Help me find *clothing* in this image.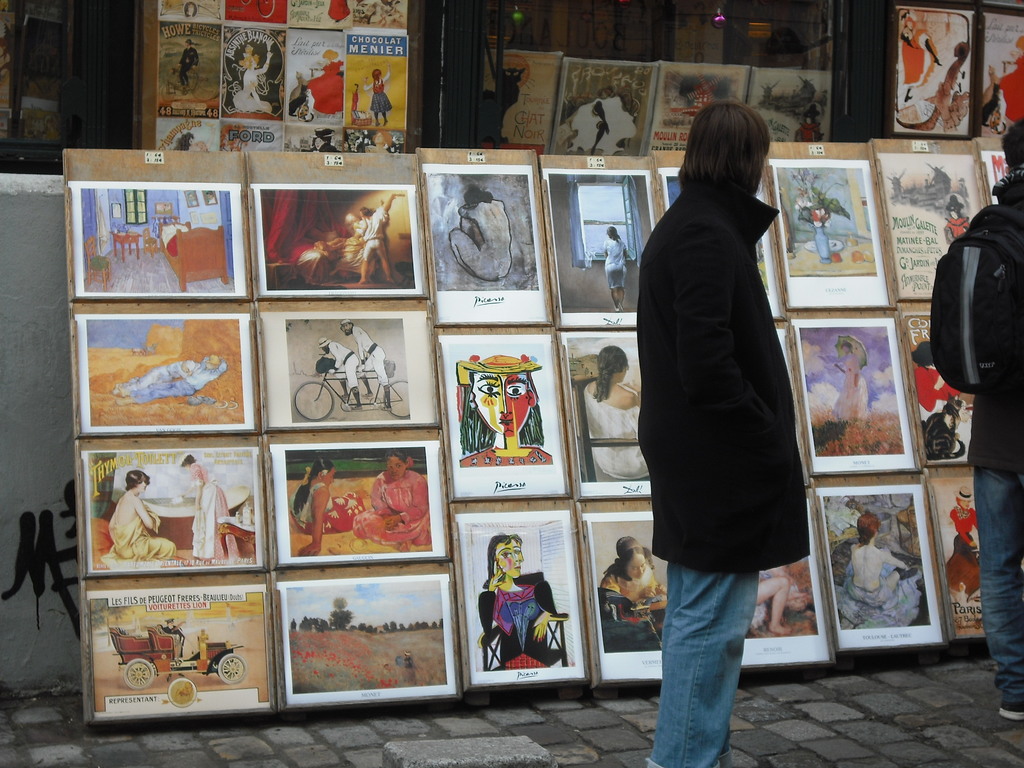
Found it: x1=915, y1=355, x2=957, y2=422.
